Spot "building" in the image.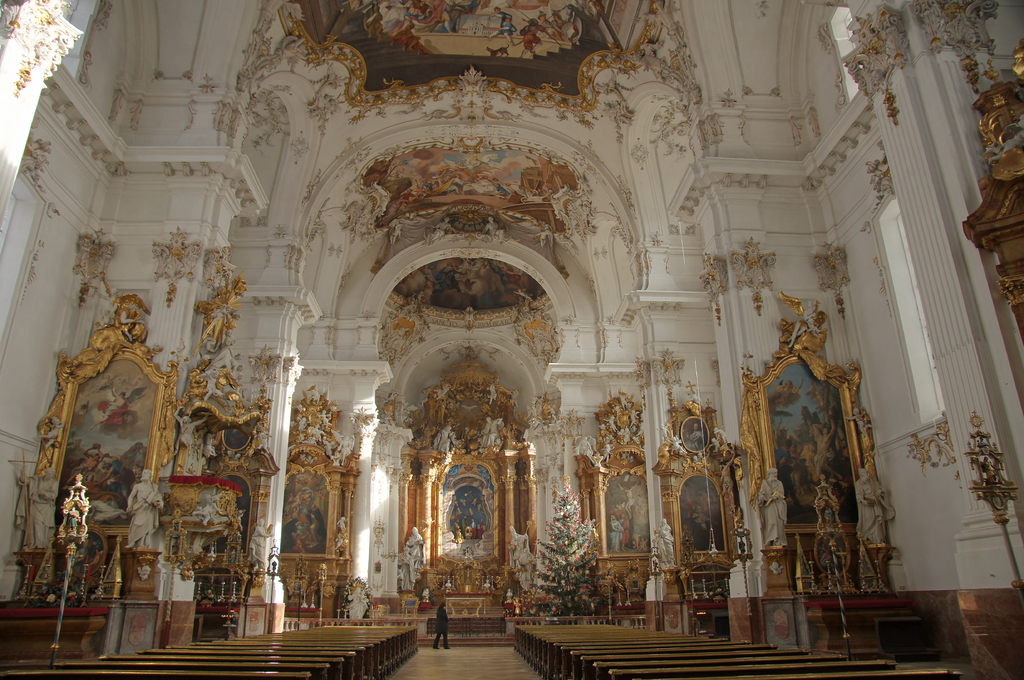
"building" found at 0:0:1023:679.
